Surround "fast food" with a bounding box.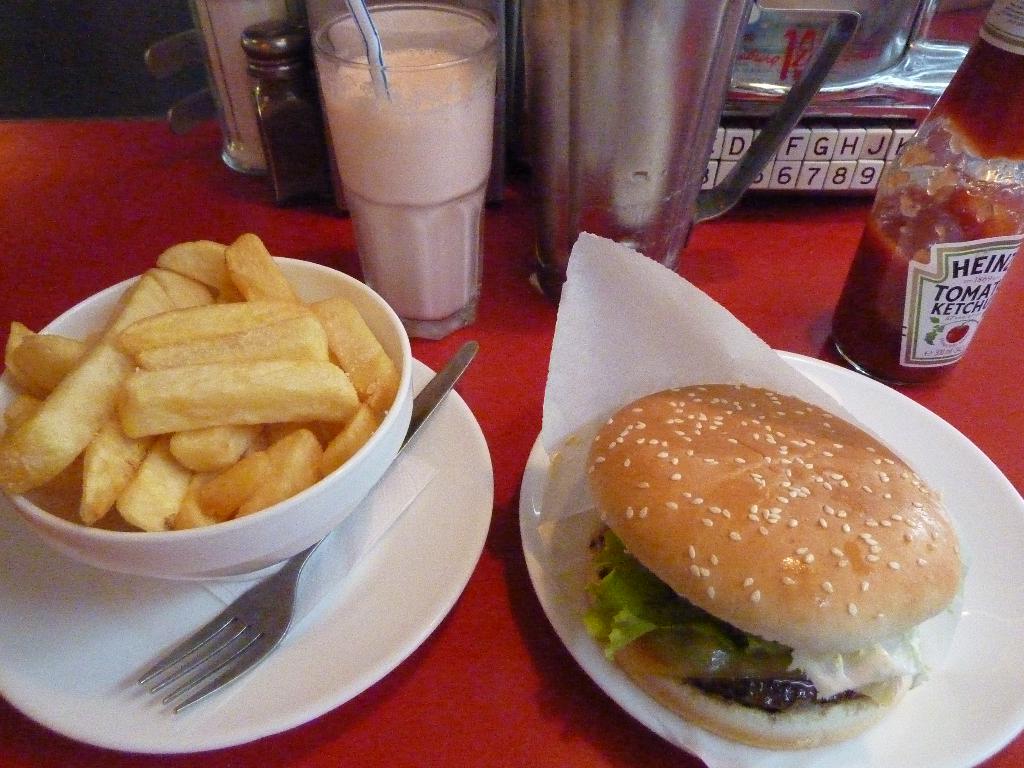
region(225, 232, 312, 303).
